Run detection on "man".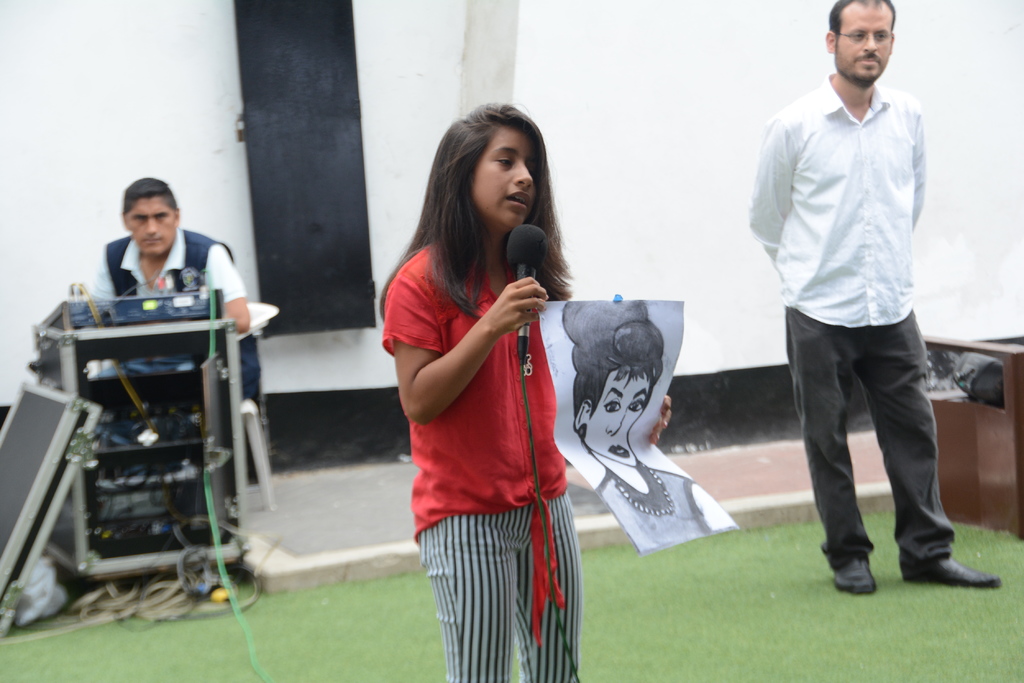
Result: 744/14/964/593.
